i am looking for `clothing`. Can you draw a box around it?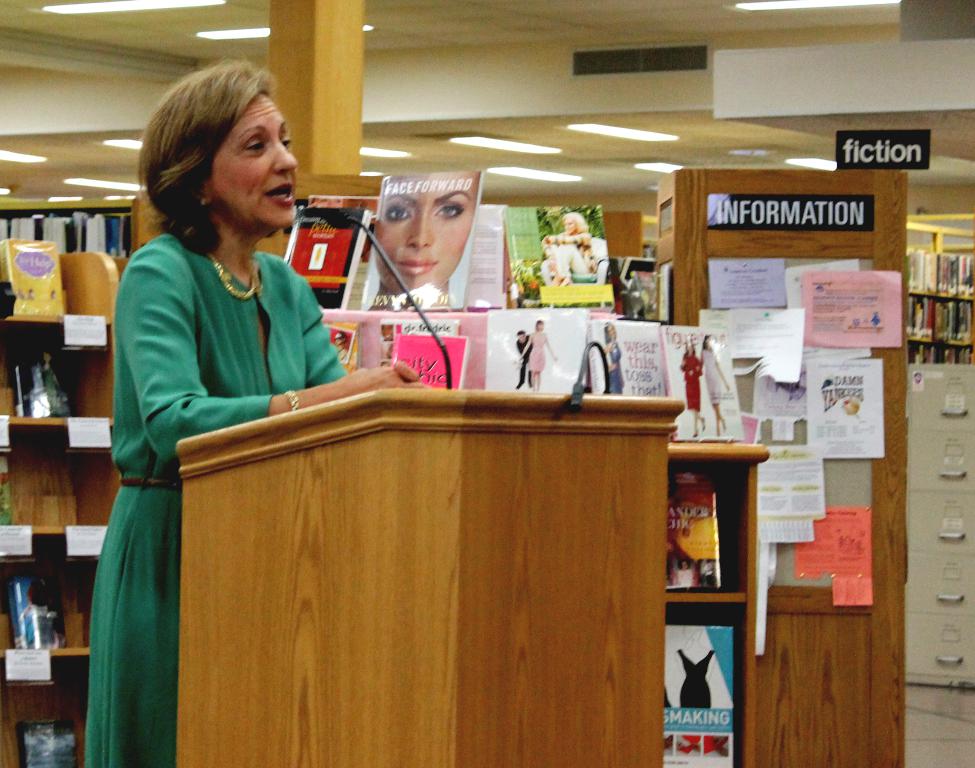
Sure, the bounding box is rect(545, 228, 593, 278).
